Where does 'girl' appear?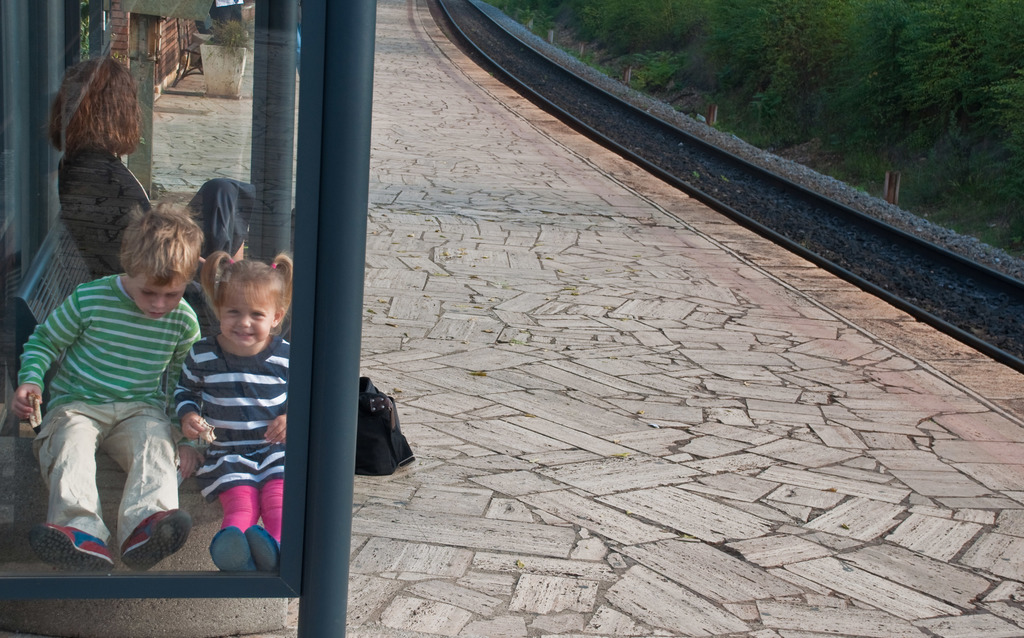
Appears at <box>174,249,298,570</box>.
